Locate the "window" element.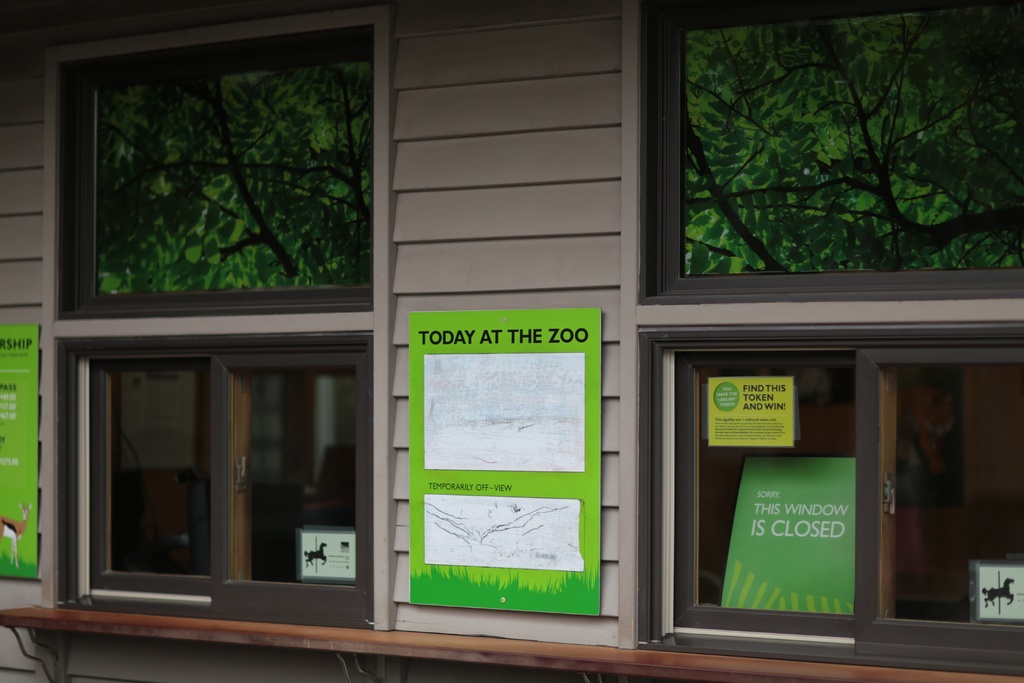
Element bbox: 49/334/376/630.
